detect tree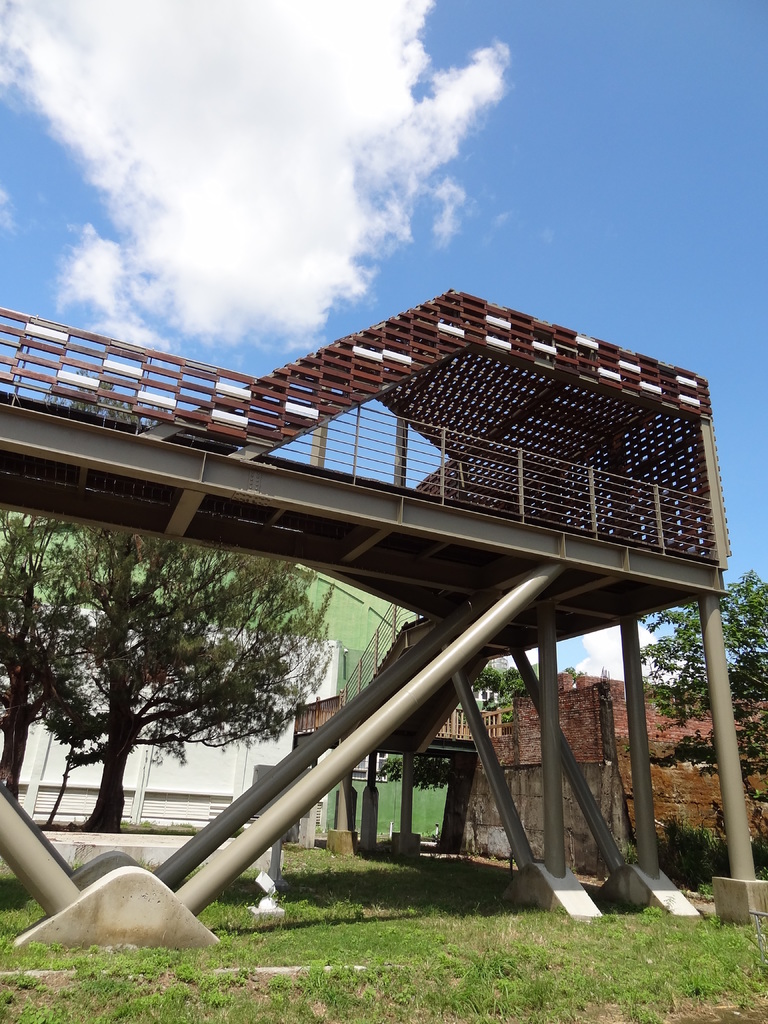
(637, 571, 767, 861)
